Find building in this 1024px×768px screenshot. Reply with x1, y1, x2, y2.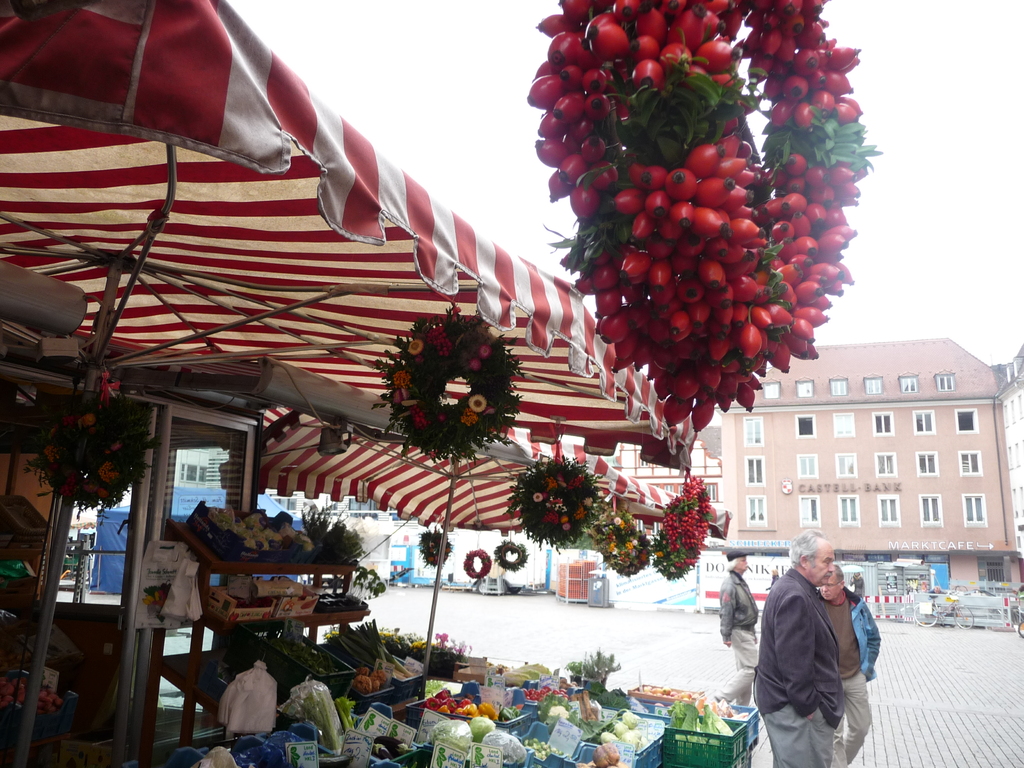
717, 337, 1021, 593.
